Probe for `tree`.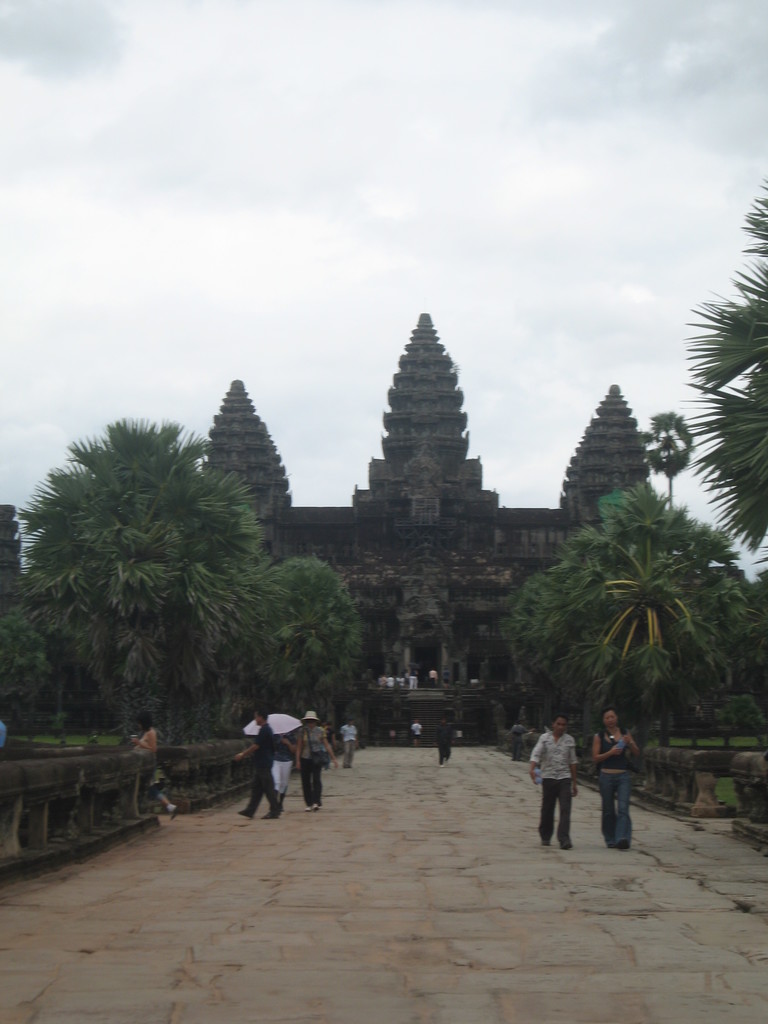
Probe result: (667,170,767,583).
